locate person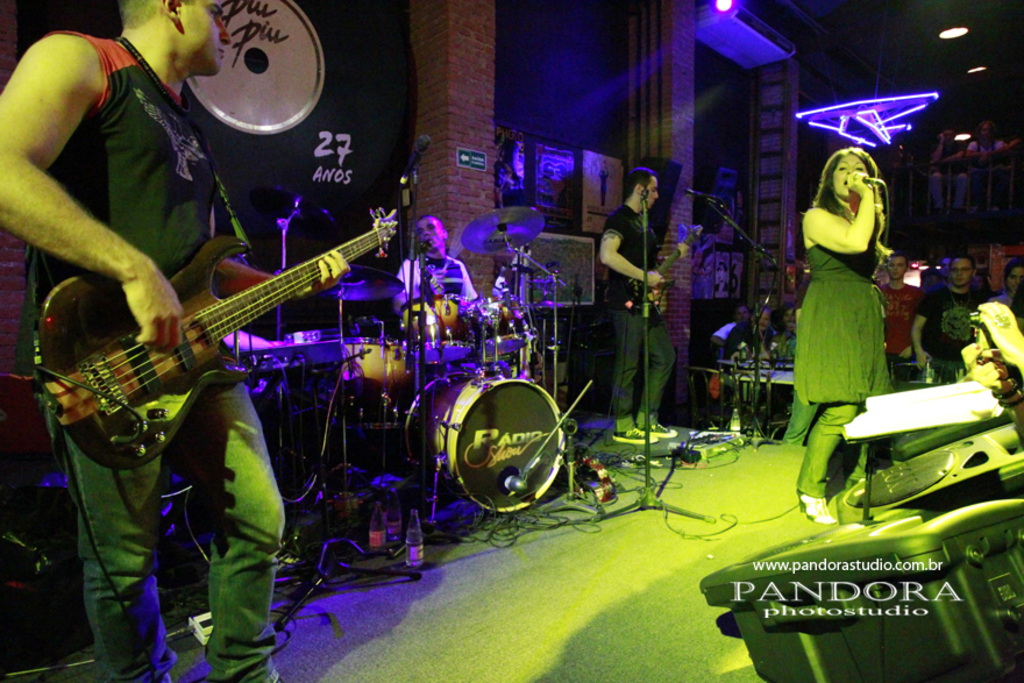
0/0/346/682
